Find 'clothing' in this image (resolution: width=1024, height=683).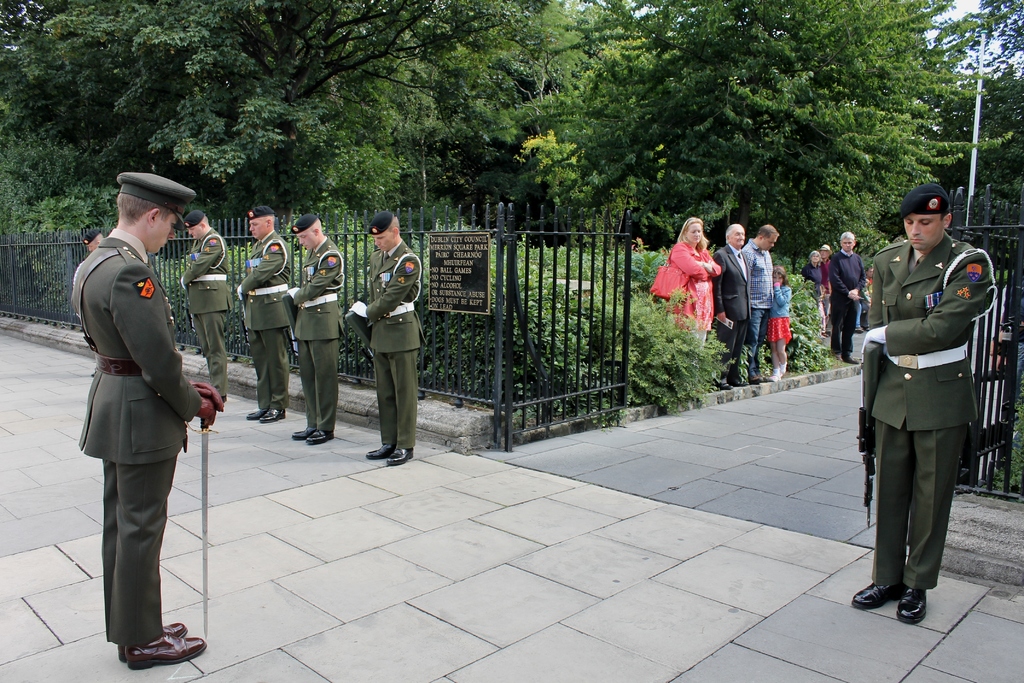
{"left": 740, "top": 237, "right": 772, "bottom": 370}.
